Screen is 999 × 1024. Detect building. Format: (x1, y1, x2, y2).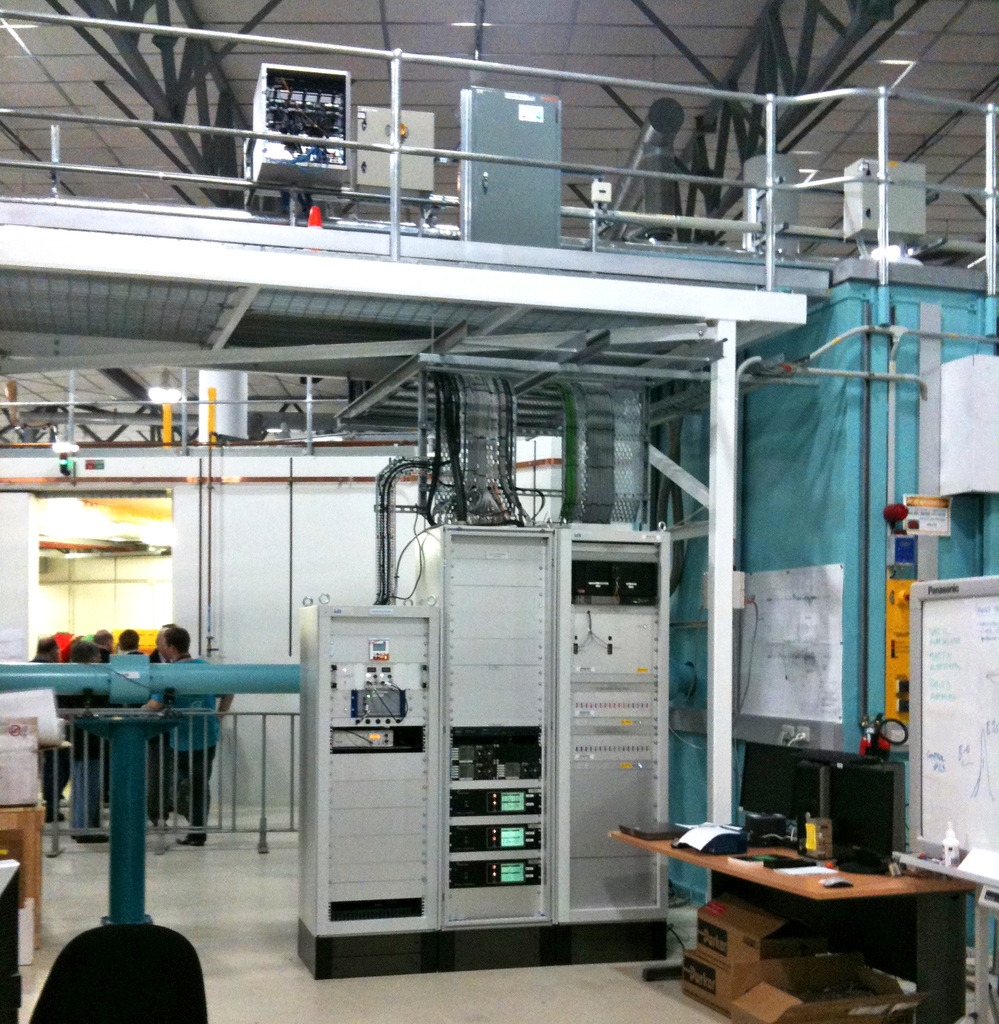
(0, 0, 998, 1023).
